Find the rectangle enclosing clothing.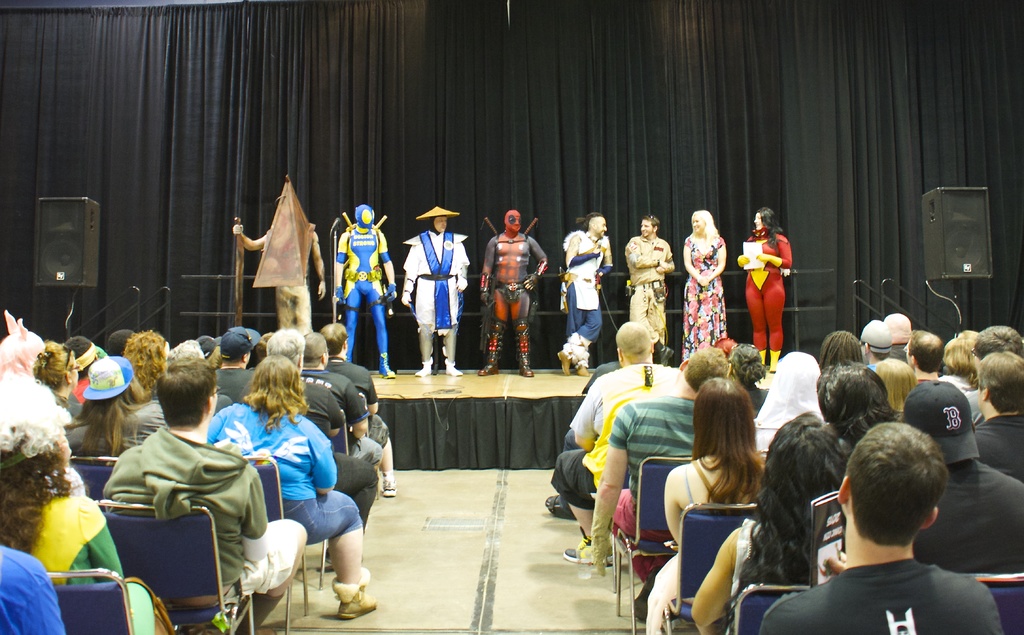
{"x1": 675, "y1": 229, "x2": 731, "y2": 364}.
